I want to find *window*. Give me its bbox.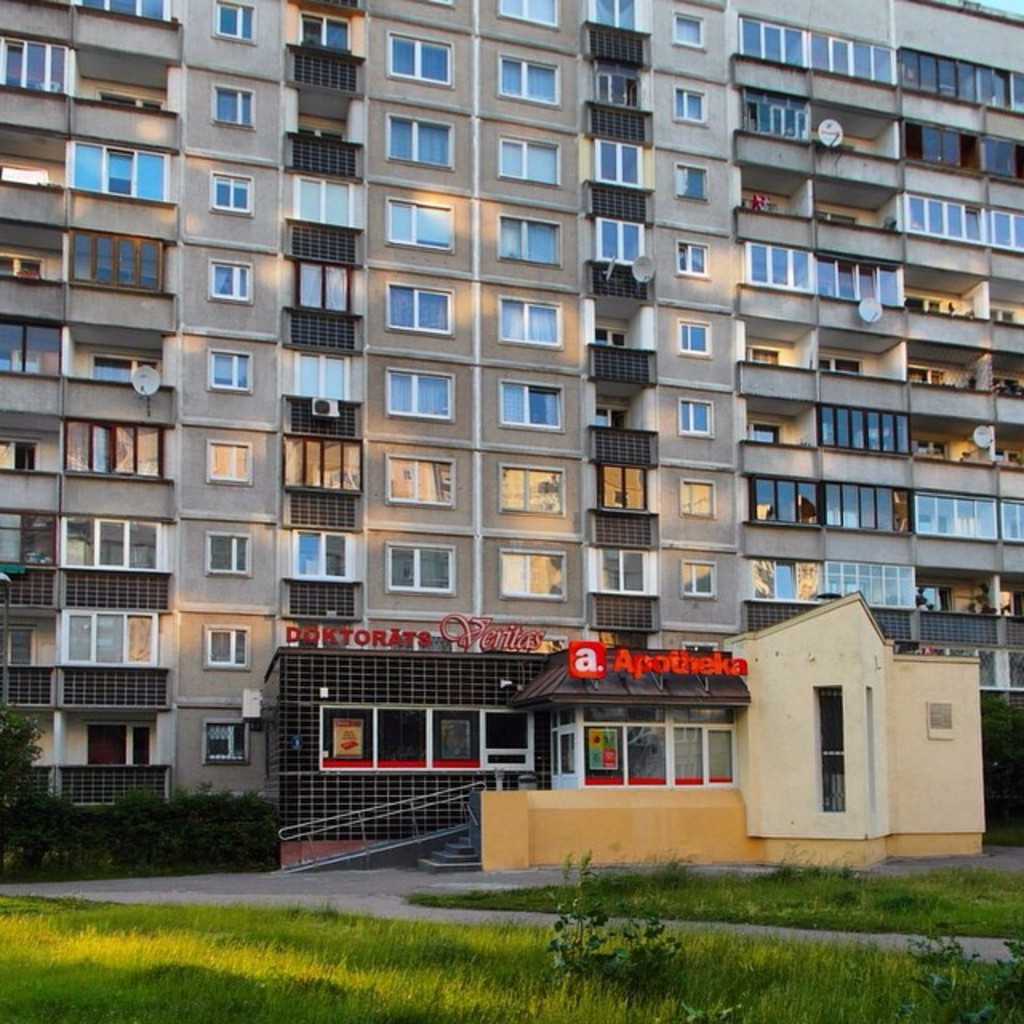
bbox=(675, 90, 706, 126).
